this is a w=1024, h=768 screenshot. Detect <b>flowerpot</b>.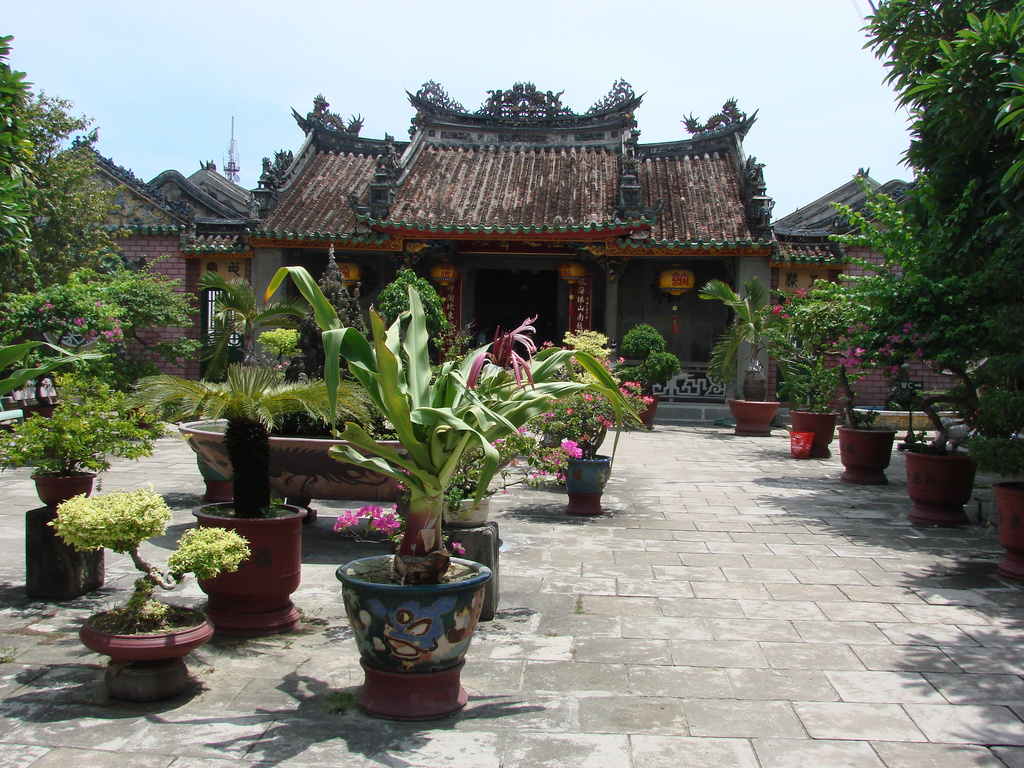
<bbox>328, 542, 481, 712</bbox>.
